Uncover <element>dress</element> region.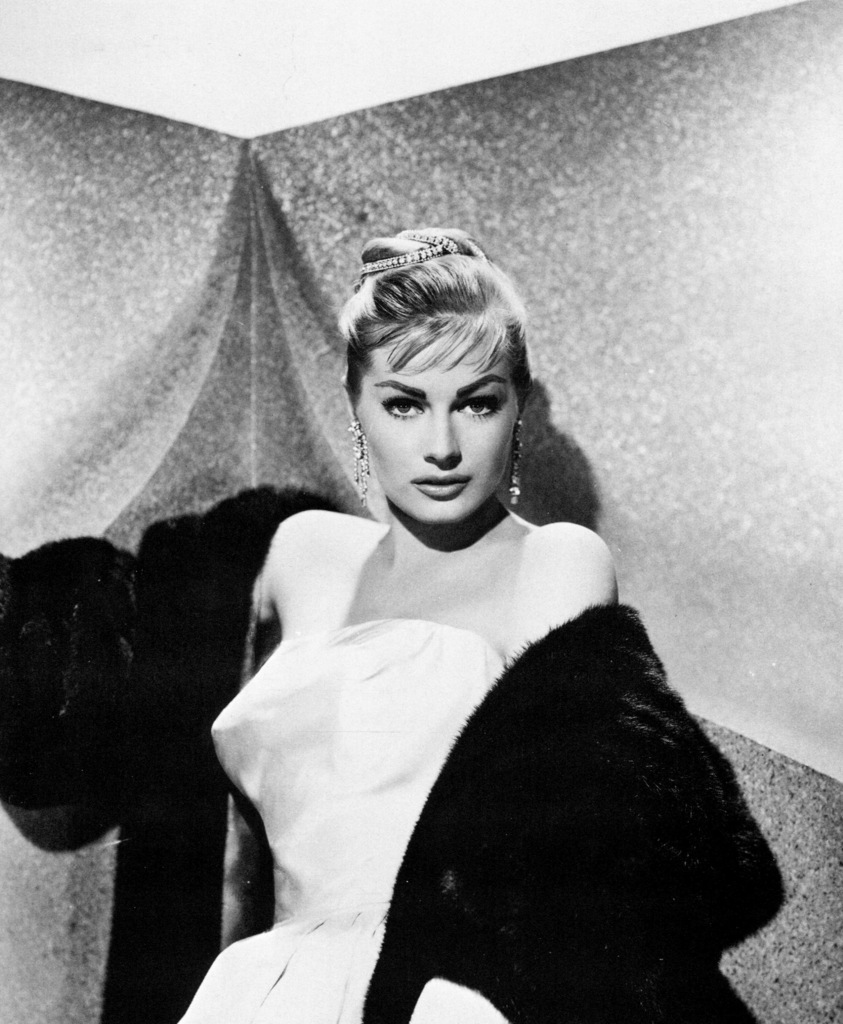
Uncovered: bbox=[176, 611, 499, 1023].
